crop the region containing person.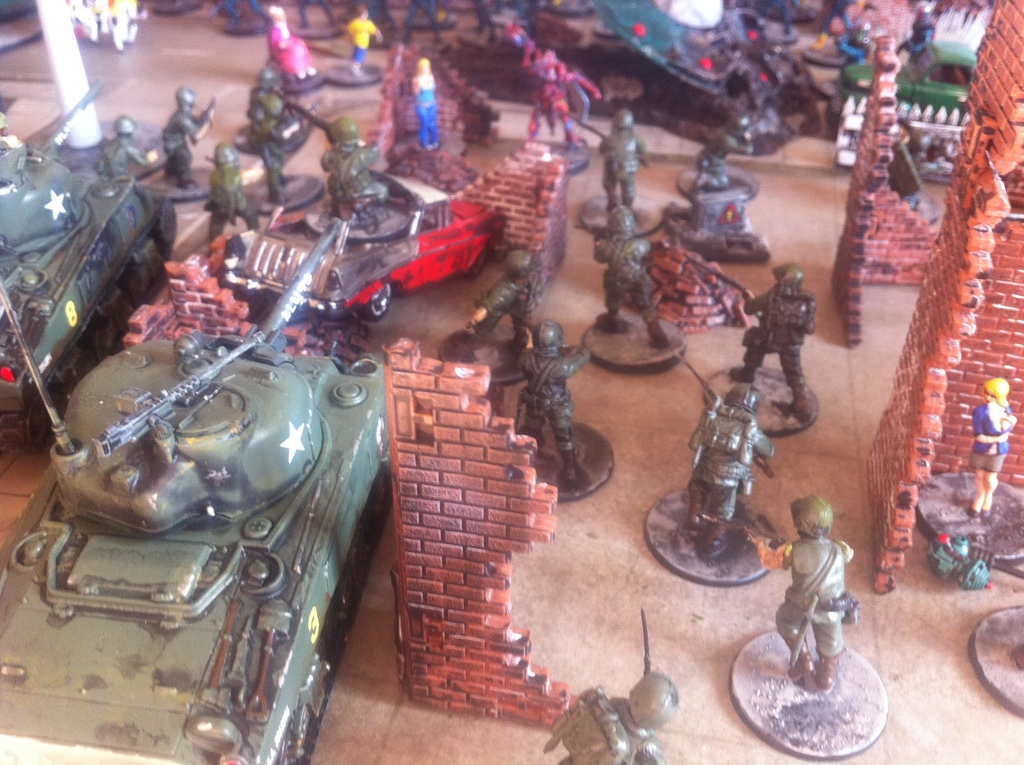
Crop region: bbox(94, 117, 169, 181).
